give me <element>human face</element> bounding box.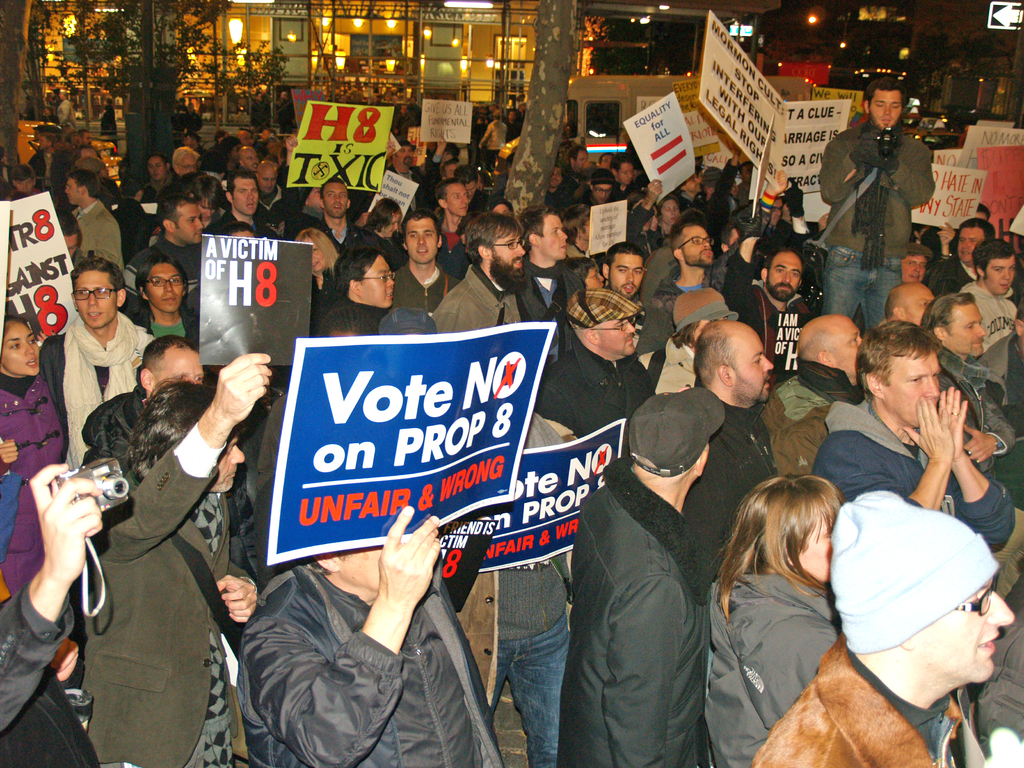
l=768, t=250, r=801, b=299.
